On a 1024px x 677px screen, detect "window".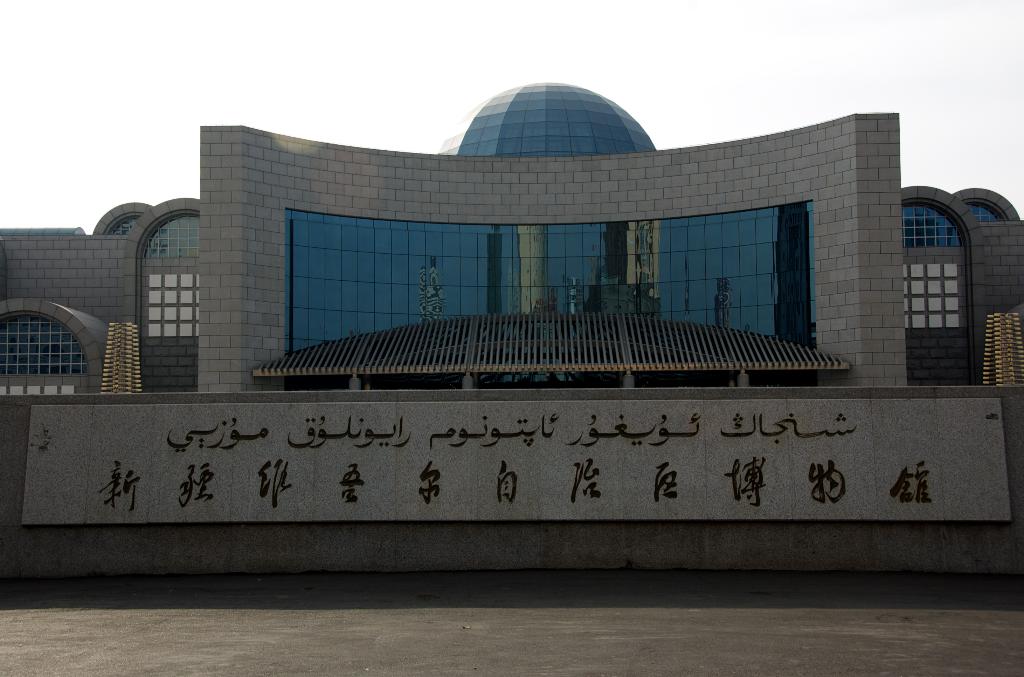
l=143, t=214, r=198, b=339.
